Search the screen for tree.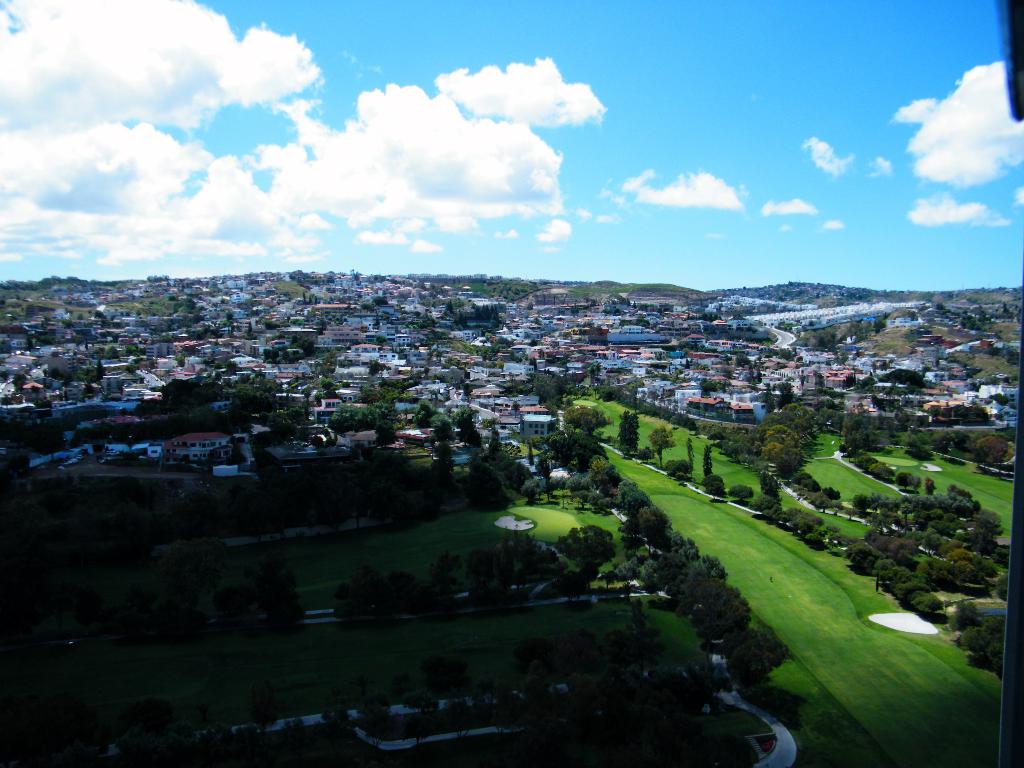
Found at <bbox>911, 592, 946, 618</bbox>.
